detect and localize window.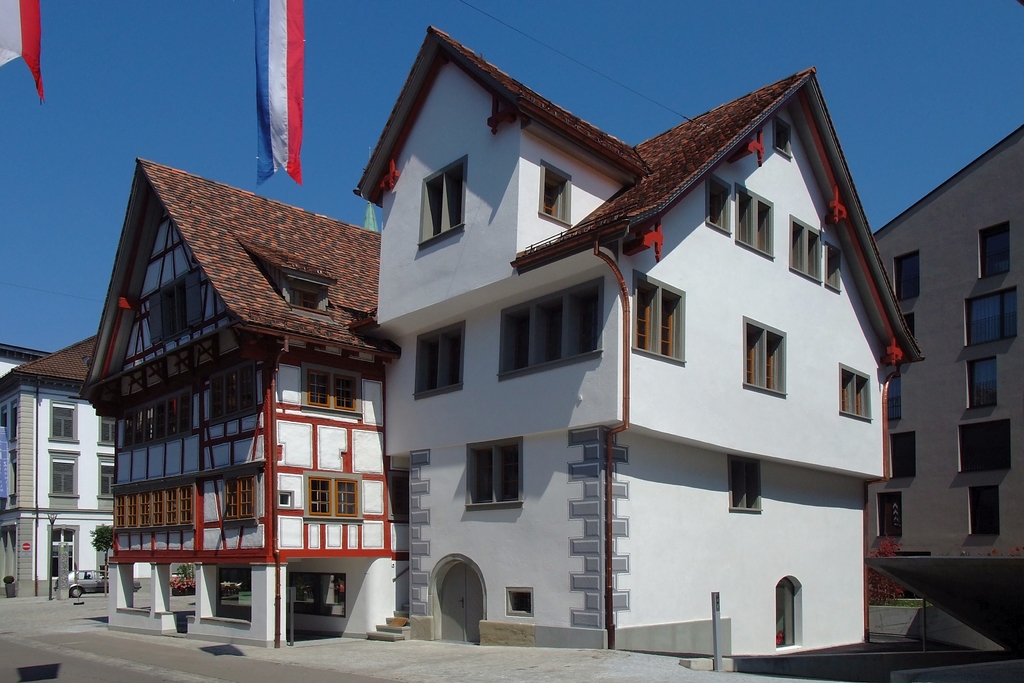
Localized at (890,253,919,306).
